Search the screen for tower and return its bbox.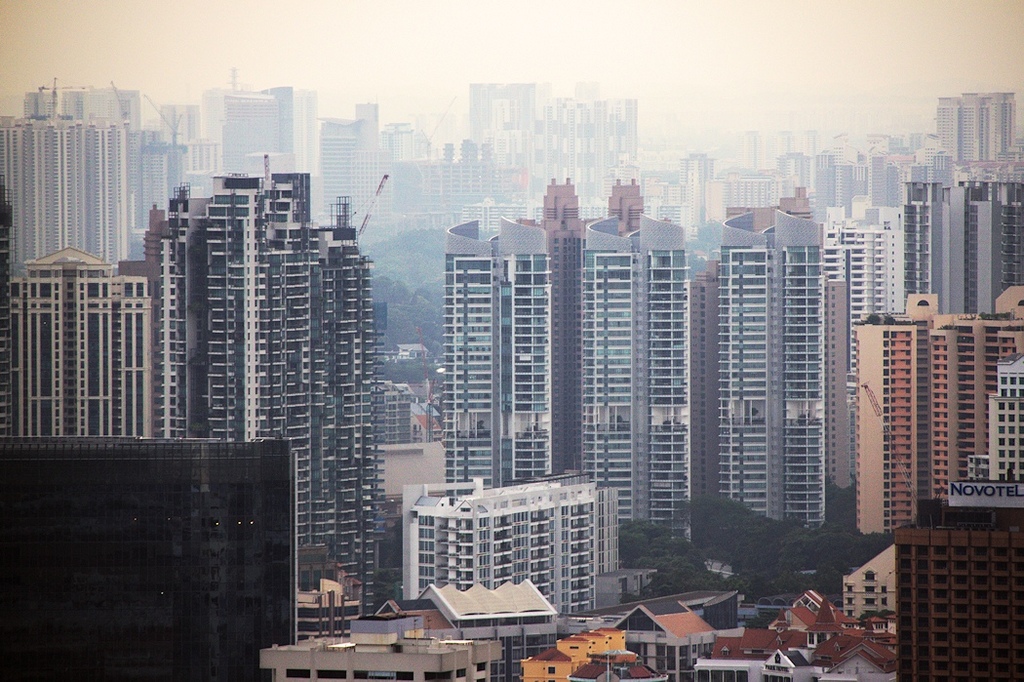
Found: box(933, 94, 1013, 159).
